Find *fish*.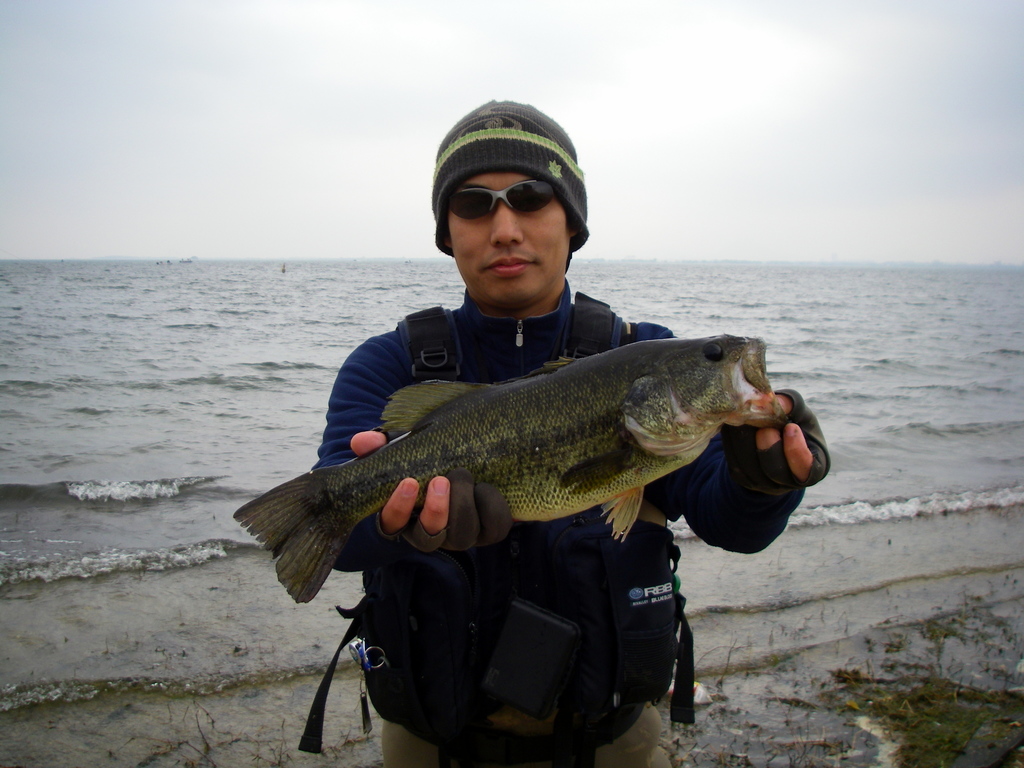
{"x1": 231, "y1": 335, "x2": 780, "y2": 605}.
